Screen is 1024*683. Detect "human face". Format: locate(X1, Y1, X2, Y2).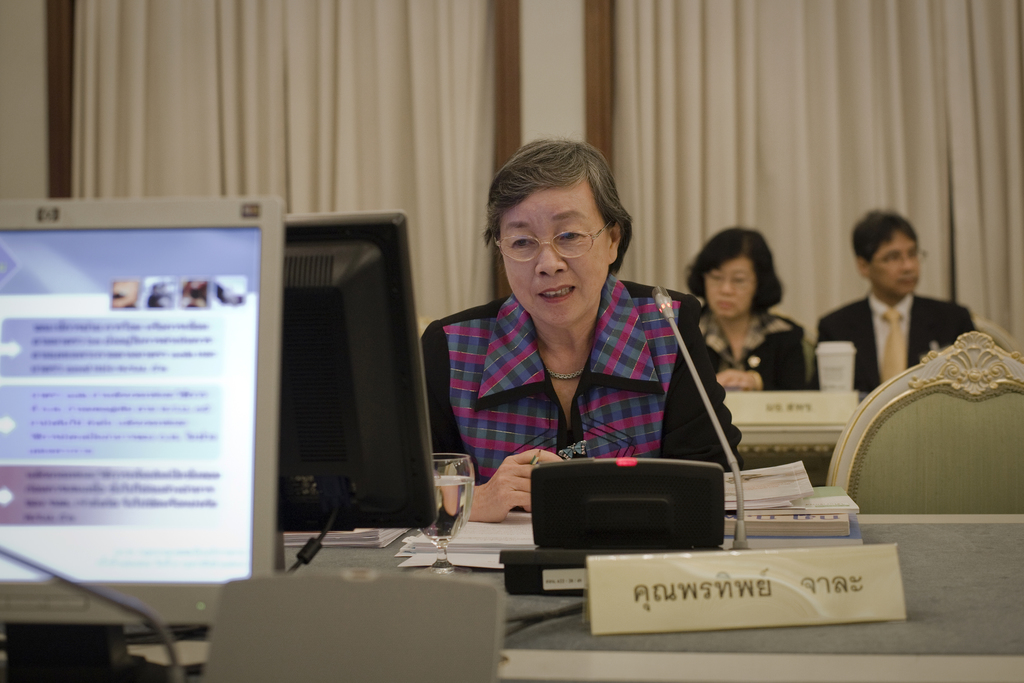
locate(701, 252, 762, 317).
